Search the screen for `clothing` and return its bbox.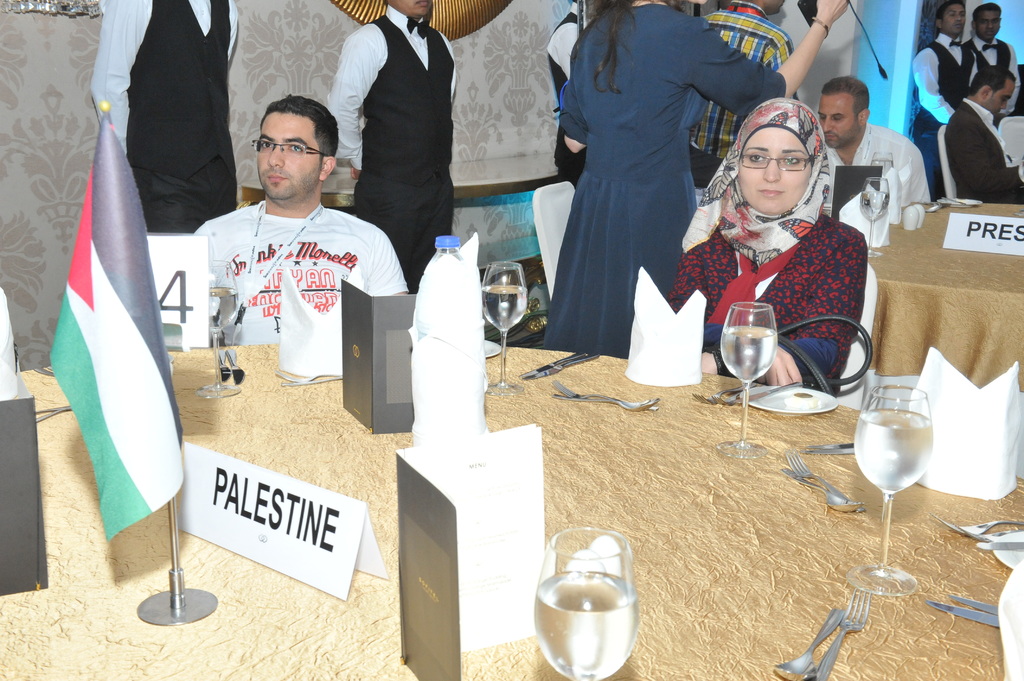
Found: <box>943,97,1023,203</box>.
